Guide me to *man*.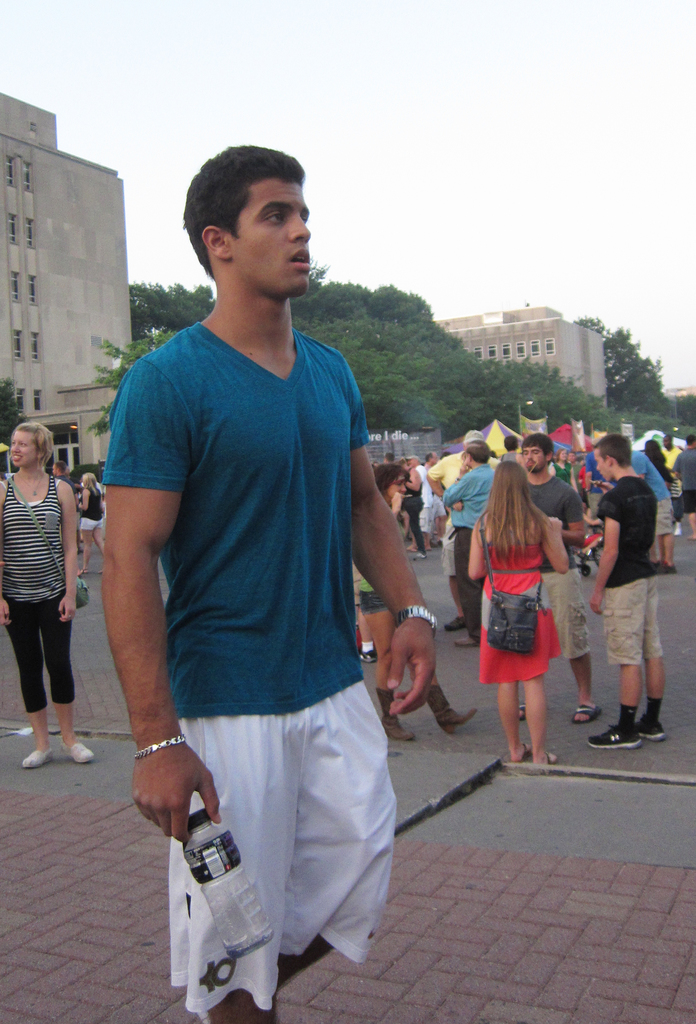
Guidance: [582, 447, 613, 561].
